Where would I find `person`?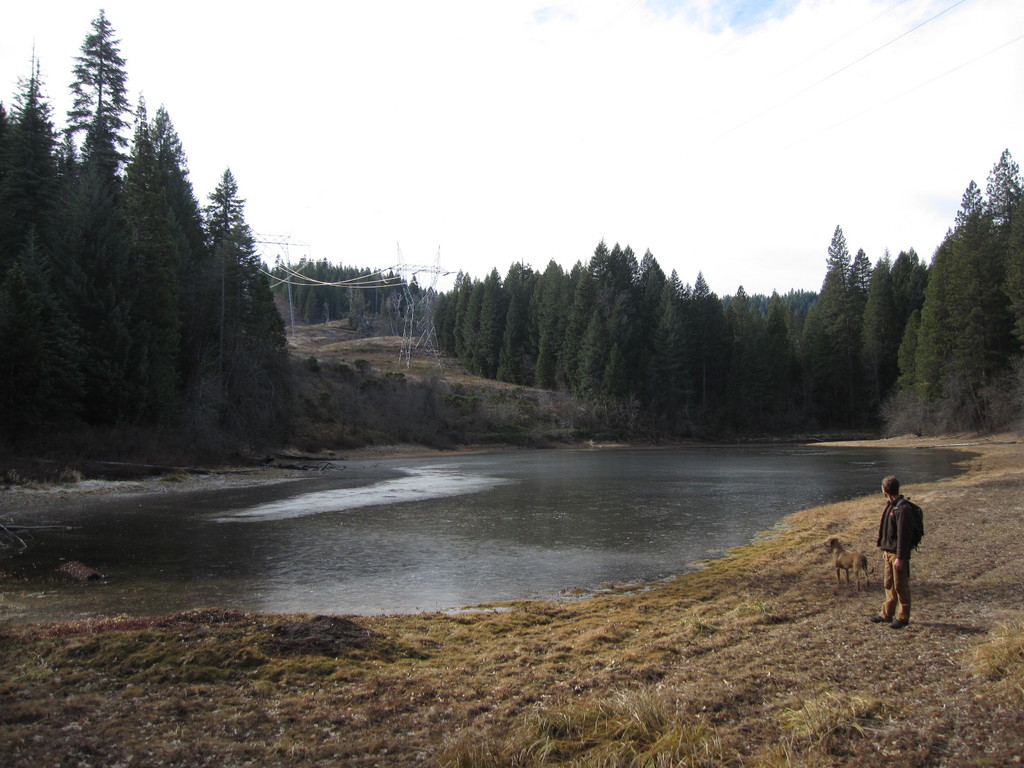
At [x1=874, y1=474, x2=913, y2=627].
